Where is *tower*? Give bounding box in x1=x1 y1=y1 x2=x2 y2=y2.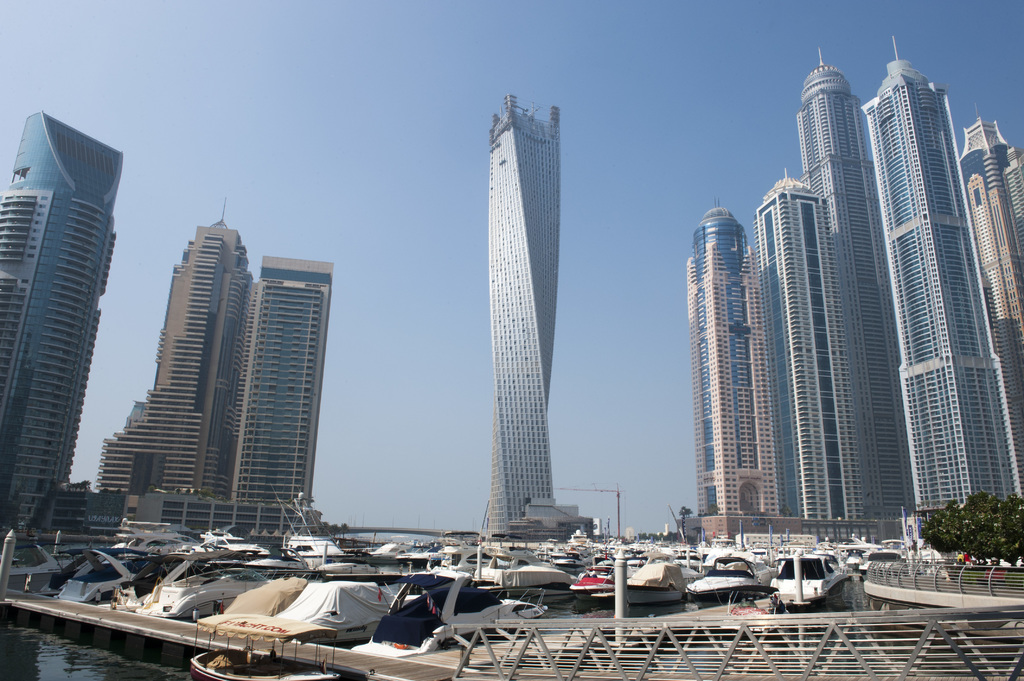
x1=956 y1=106 x2=1023 y2=426.
